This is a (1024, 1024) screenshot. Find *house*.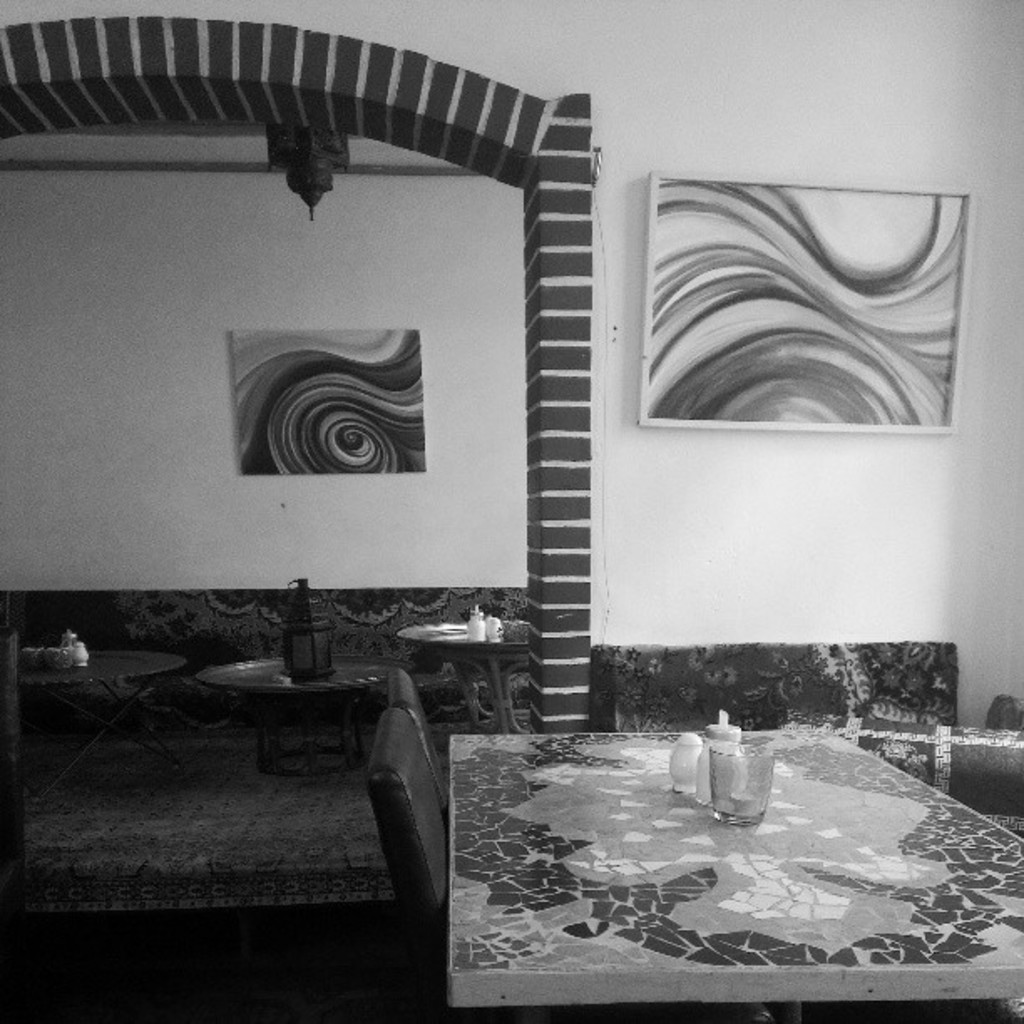
Bounding box: [x1=0, y1=0, x2=1022, y2=1022].
